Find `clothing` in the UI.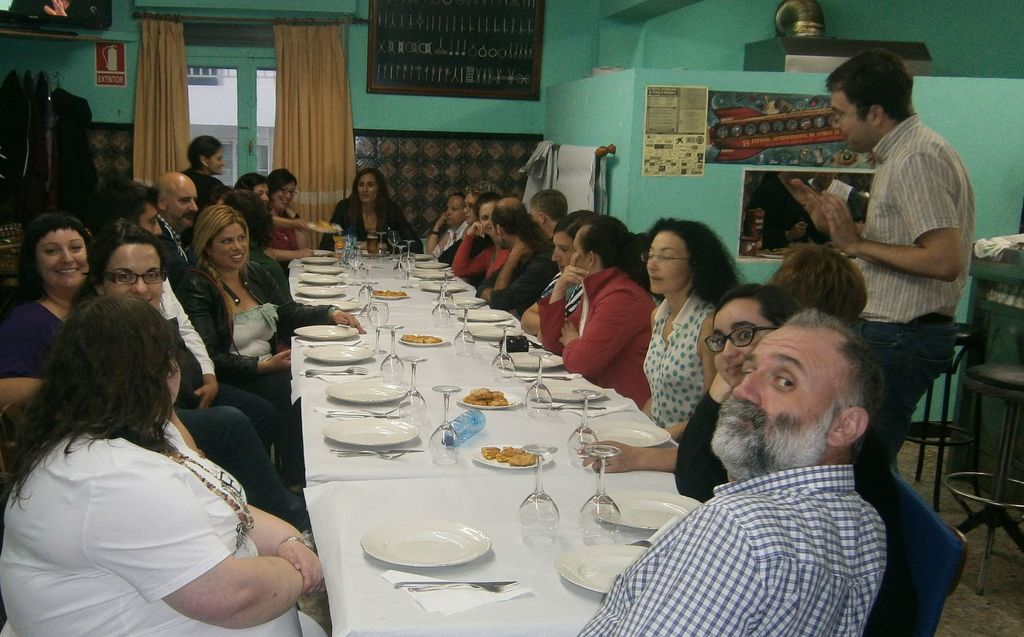
UI element at bbox(851, 101, 971, 636).
